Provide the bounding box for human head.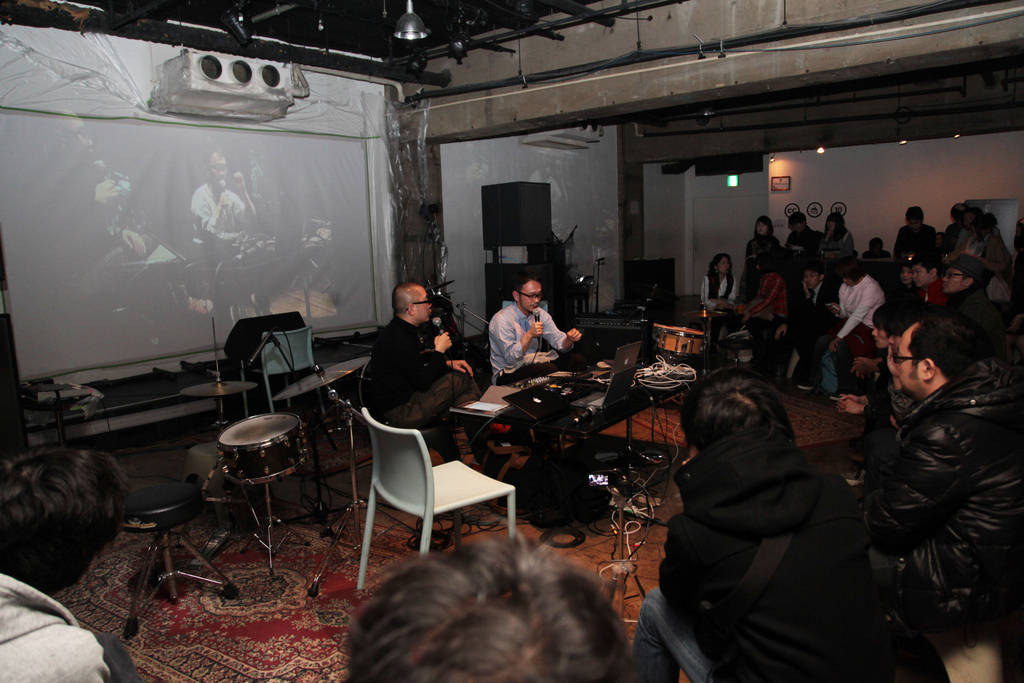
(x1=897, y1=318, x2=963, y2=395).
